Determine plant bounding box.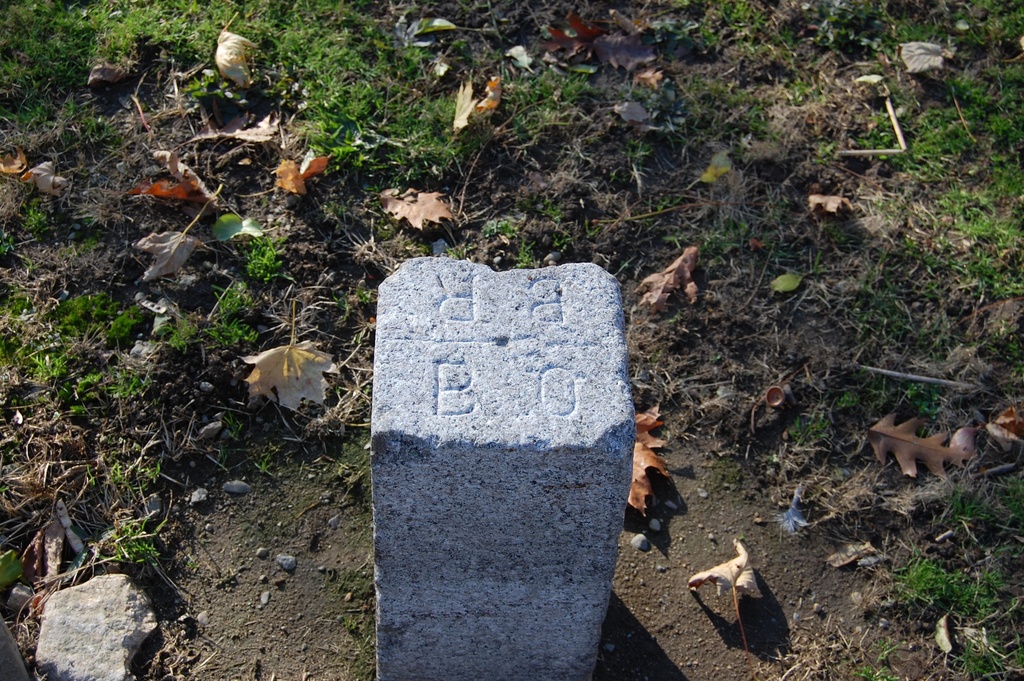
Determined: Rect(22, 198, 58, 235).
